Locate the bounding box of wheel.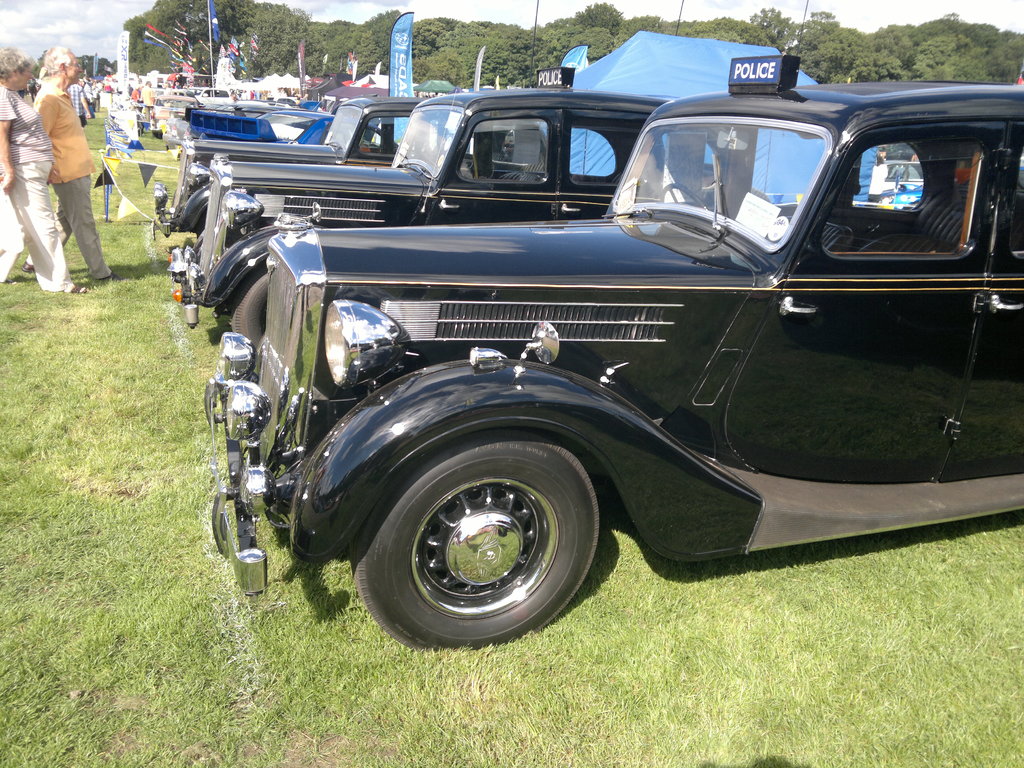
Bounding box: <bbox>657, 181, 712, 212</bbox>.
